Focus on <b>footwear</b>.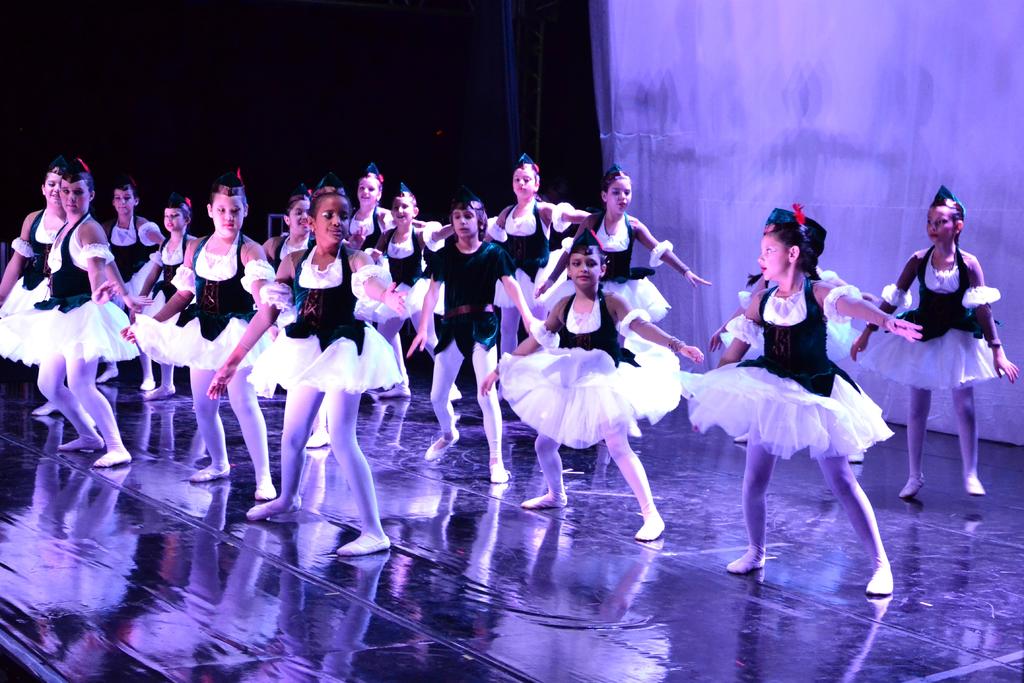
Focused at bbox(897, 475, 924, 498).
